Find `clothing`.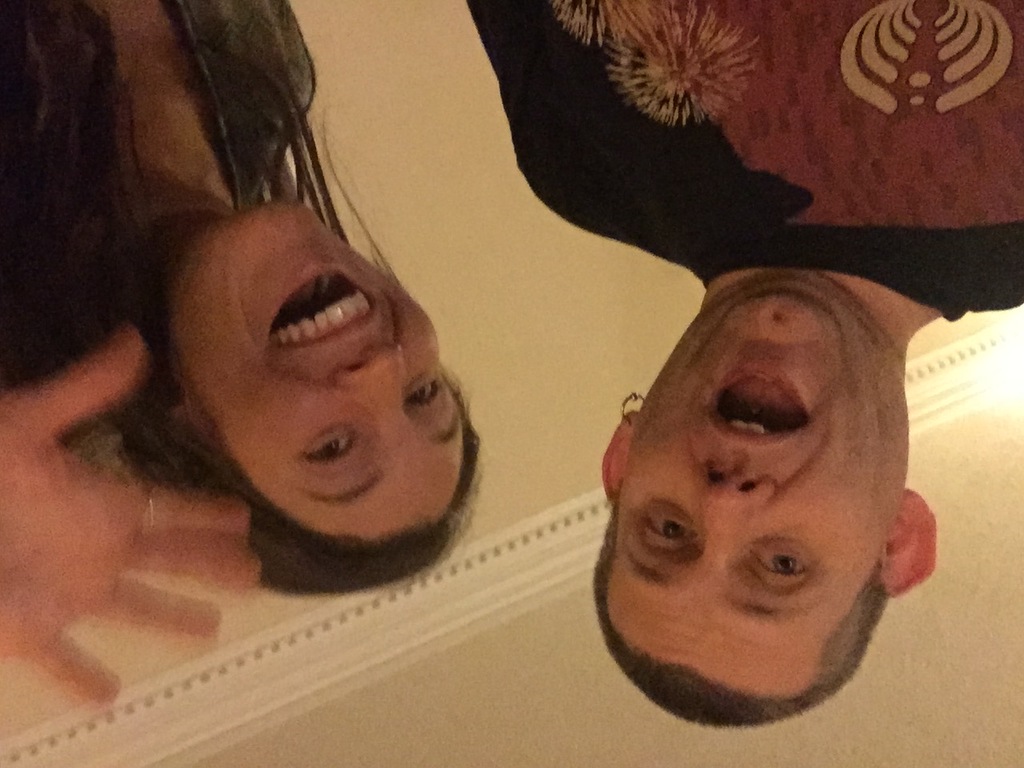
{"x1": 468, "y1": 0, "x2": 1023, "y2": 322}.
